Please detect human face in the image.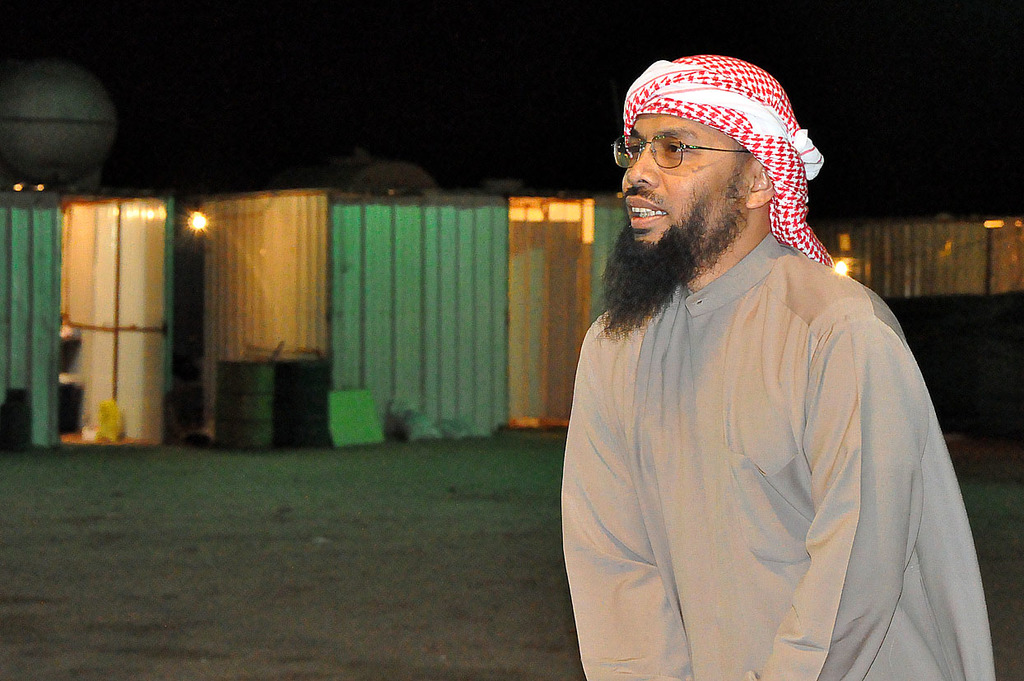
box=[621, 114, 739, 273].
